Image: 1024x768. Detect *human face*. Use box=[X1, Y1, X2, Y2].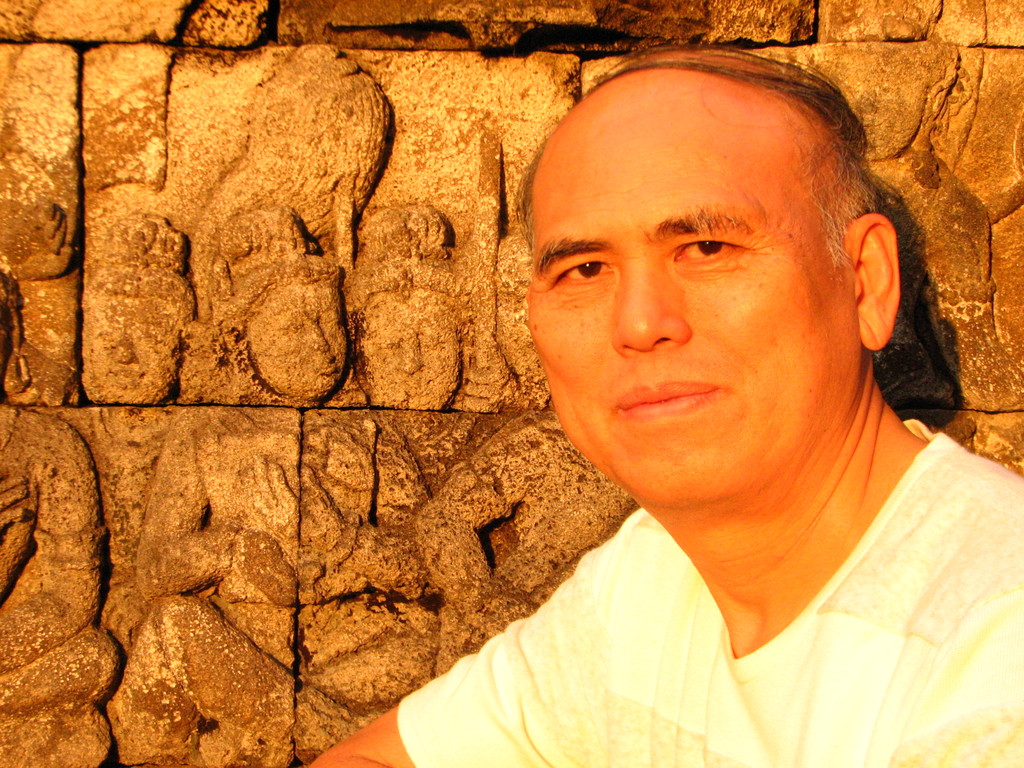
box=[527, 100, 861, 508].
